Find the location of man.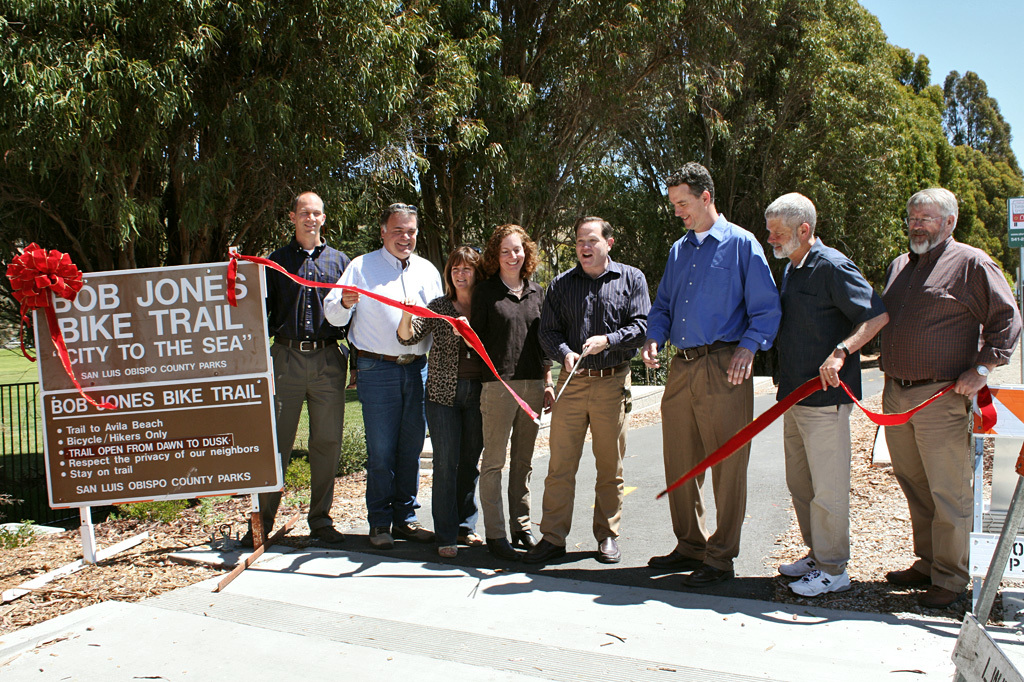
Location: l=769, t=186, r=895, b=604.
